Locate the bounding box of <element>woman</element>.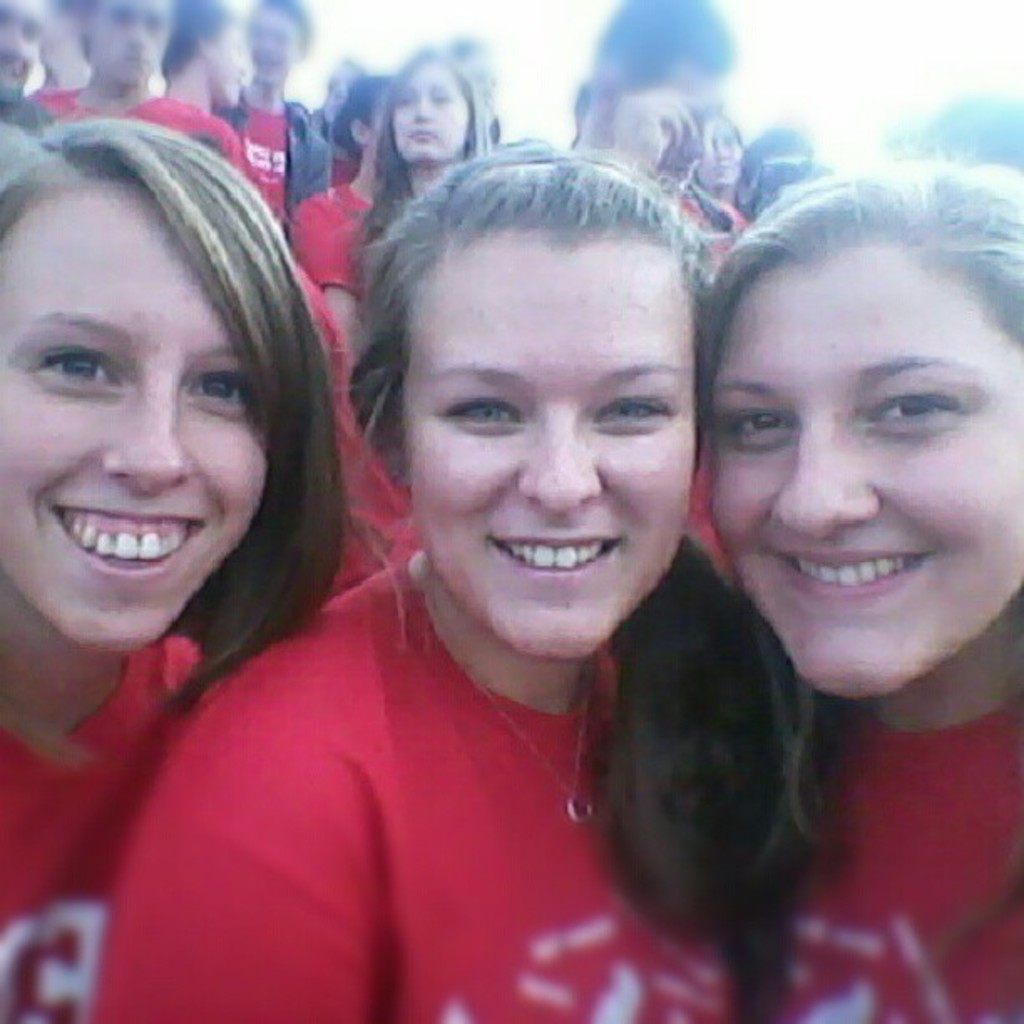
Bounding box: [288,77,395,358].
